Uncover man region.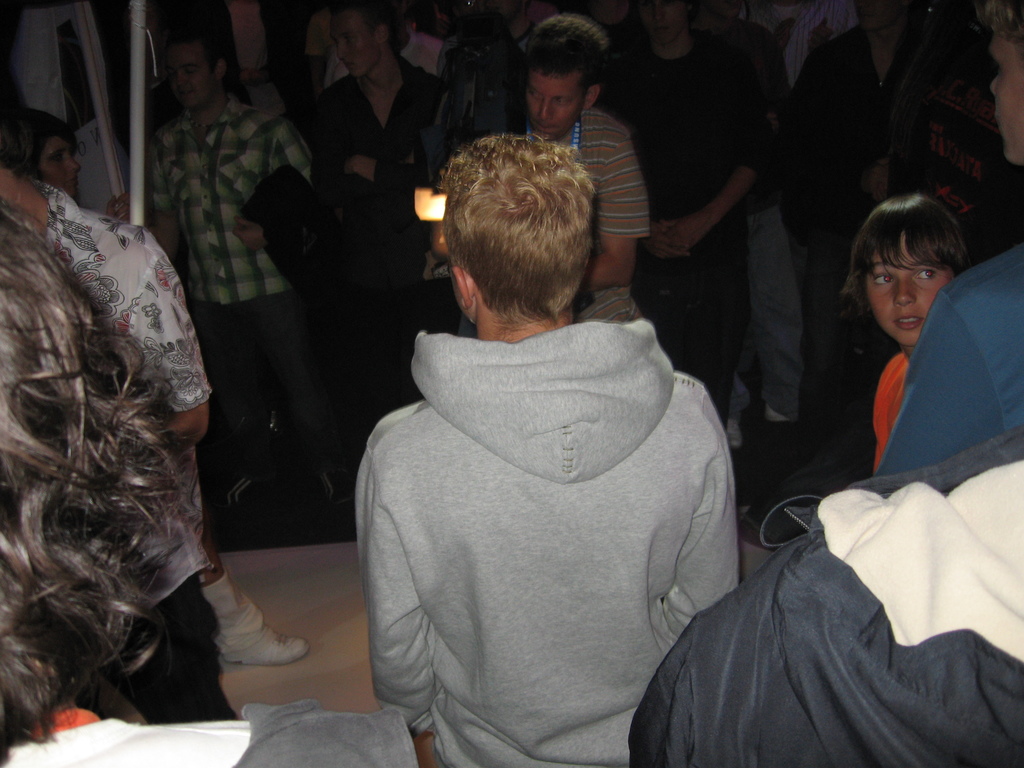
Uncovered: BBox(628, 425, 1023, 757).
